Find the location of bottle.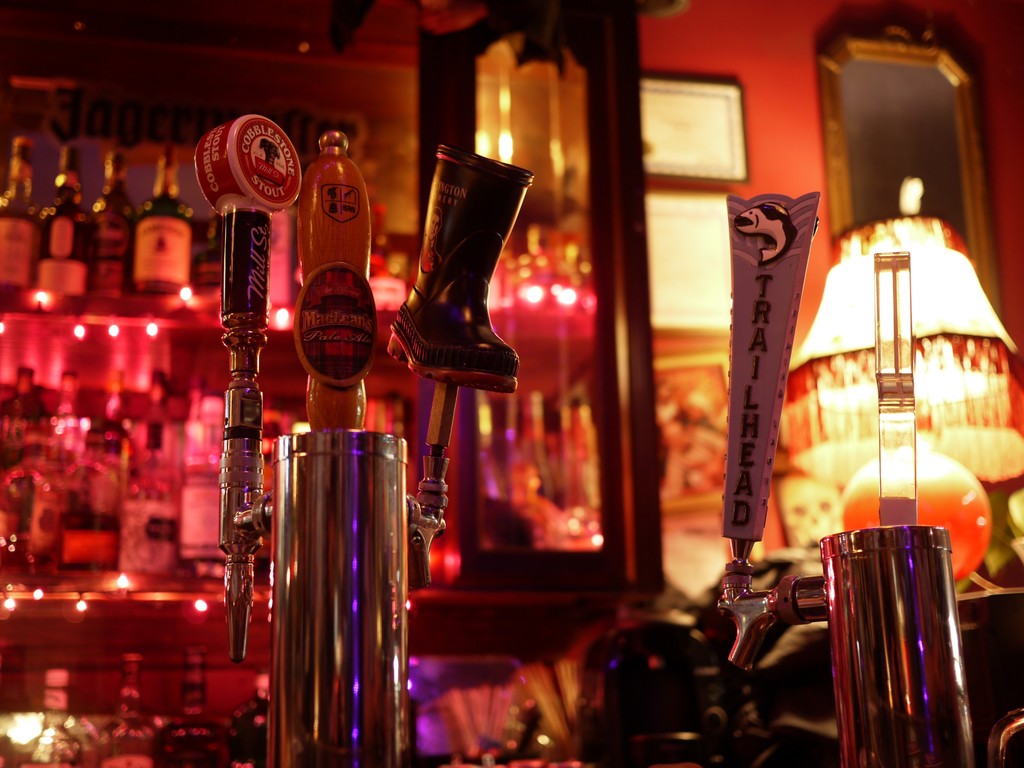
Location: l=0, t=134, r=42, b=311.
